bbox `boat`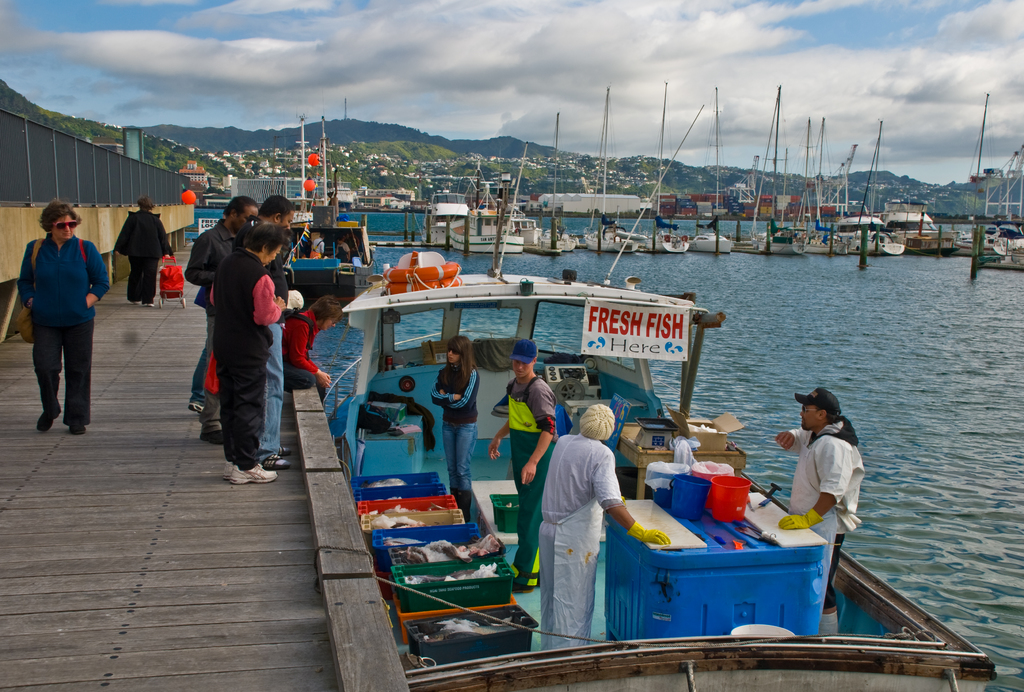
834/192/881/235
